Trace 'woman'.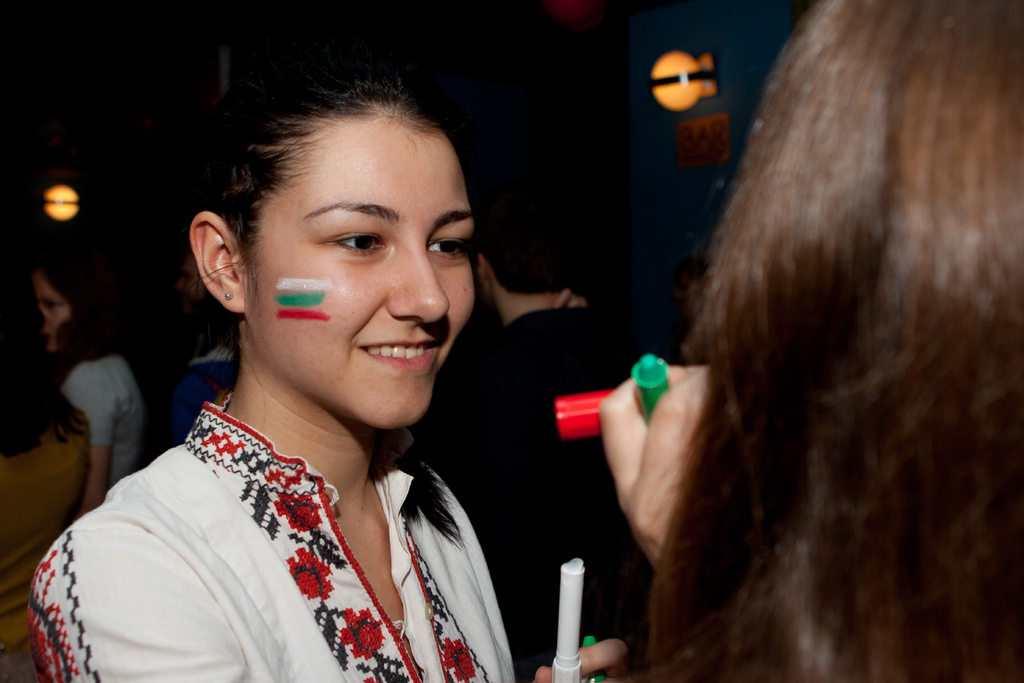
Traced to [x1=627, y1=0, x2=1023, y2=682].
